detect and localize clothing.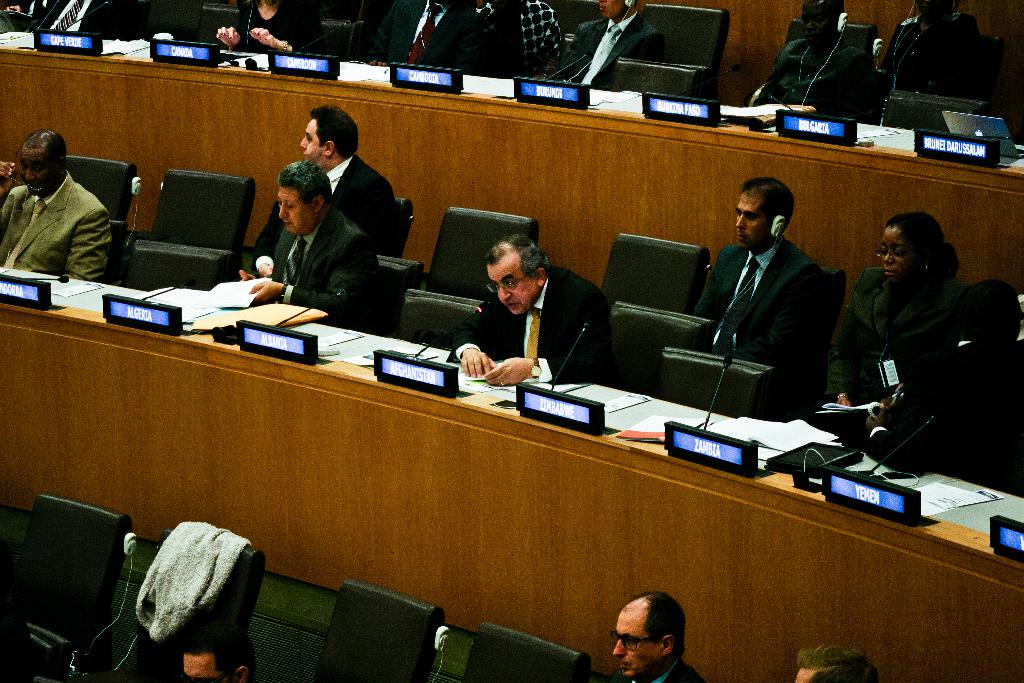
Localized at (606,659,706,682).
